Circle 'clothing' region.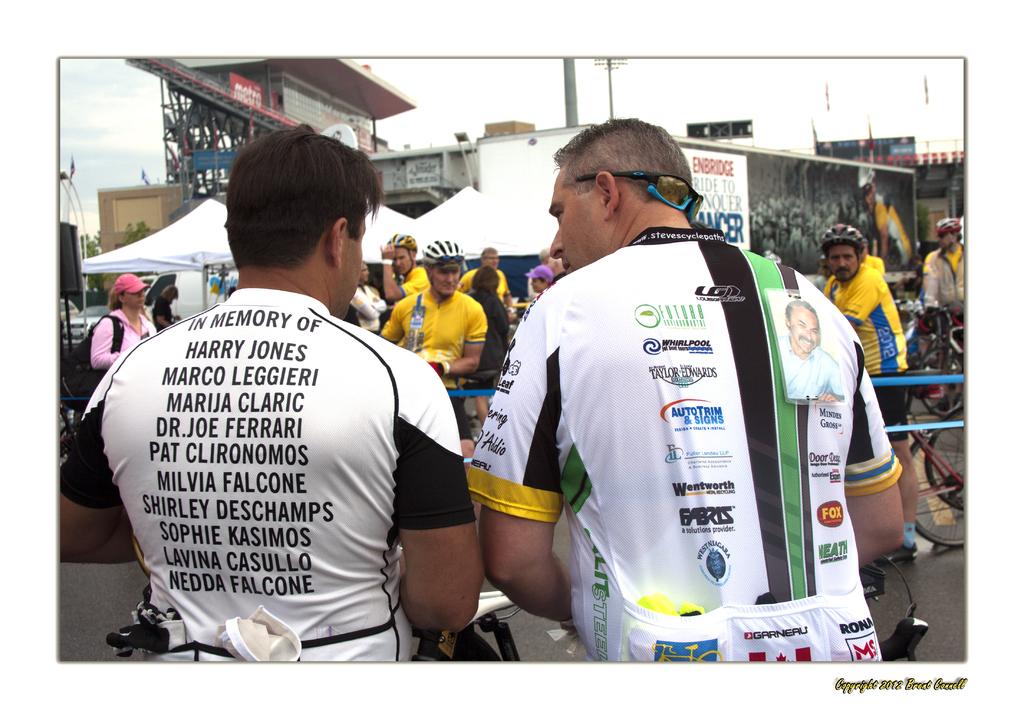
Region: [460, 263, 508, 295].
